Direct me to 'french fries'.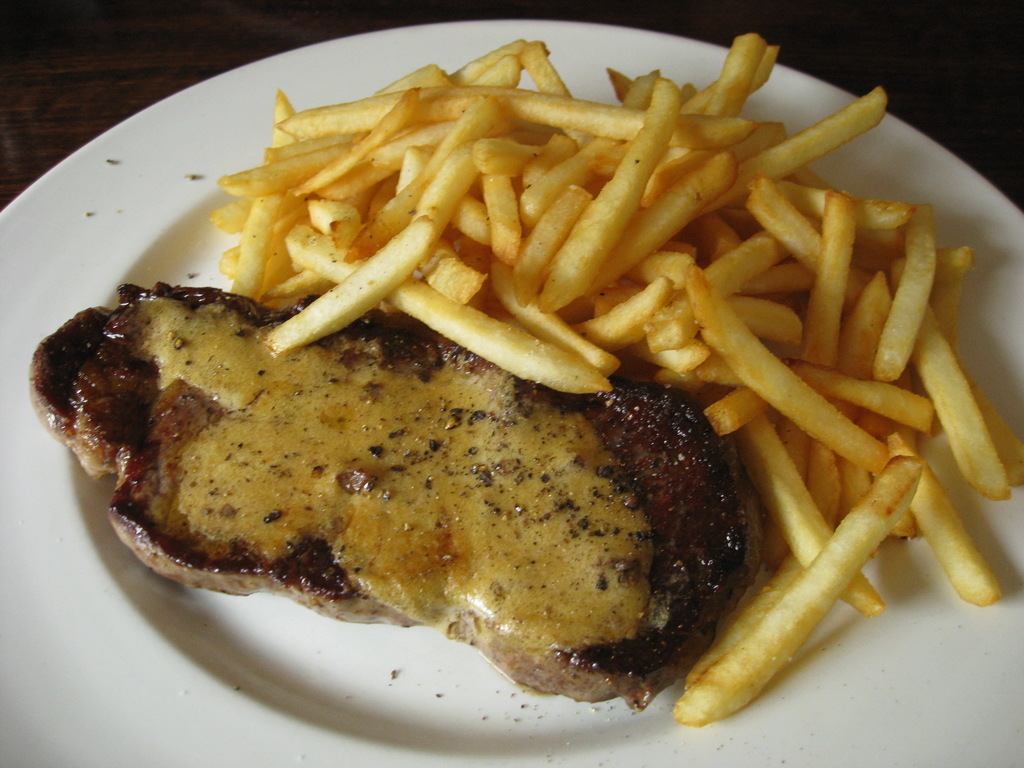
Direction: box(666, 454, 923, 732).
